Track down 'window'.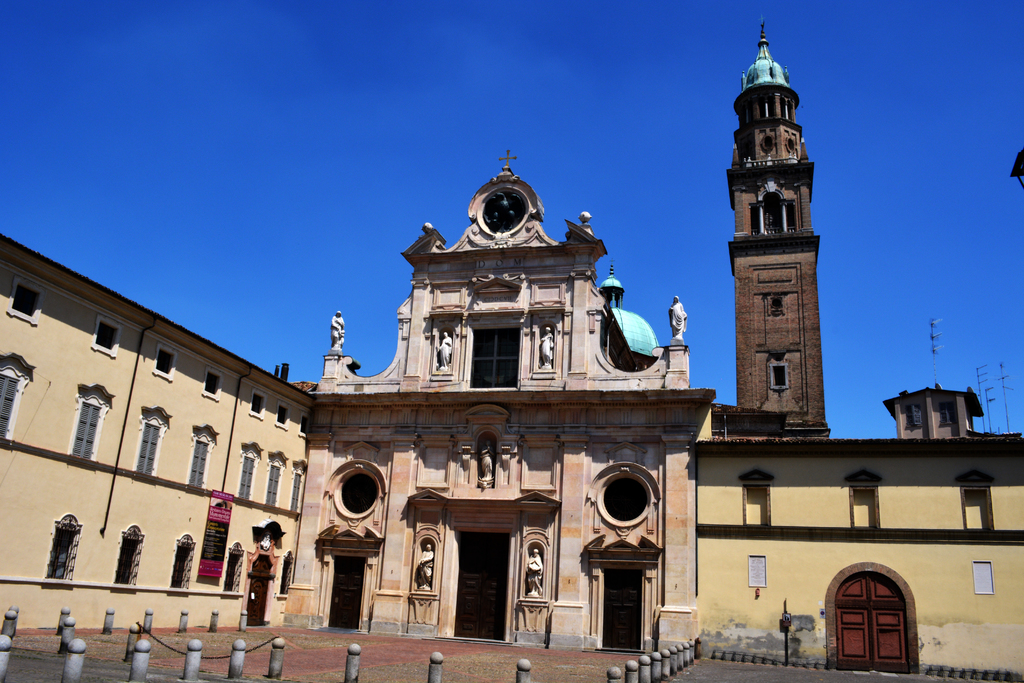
Tracked to [left=152, top=349, right=180, bottom=378].
